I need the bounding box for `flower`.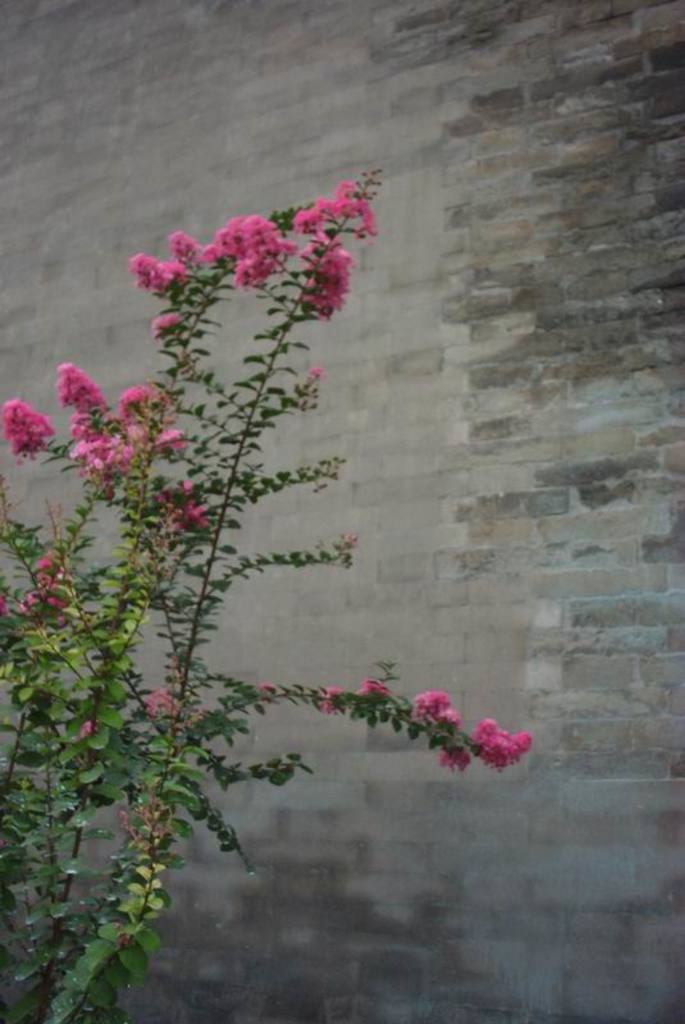
Here it is: 437/748/472/771.
